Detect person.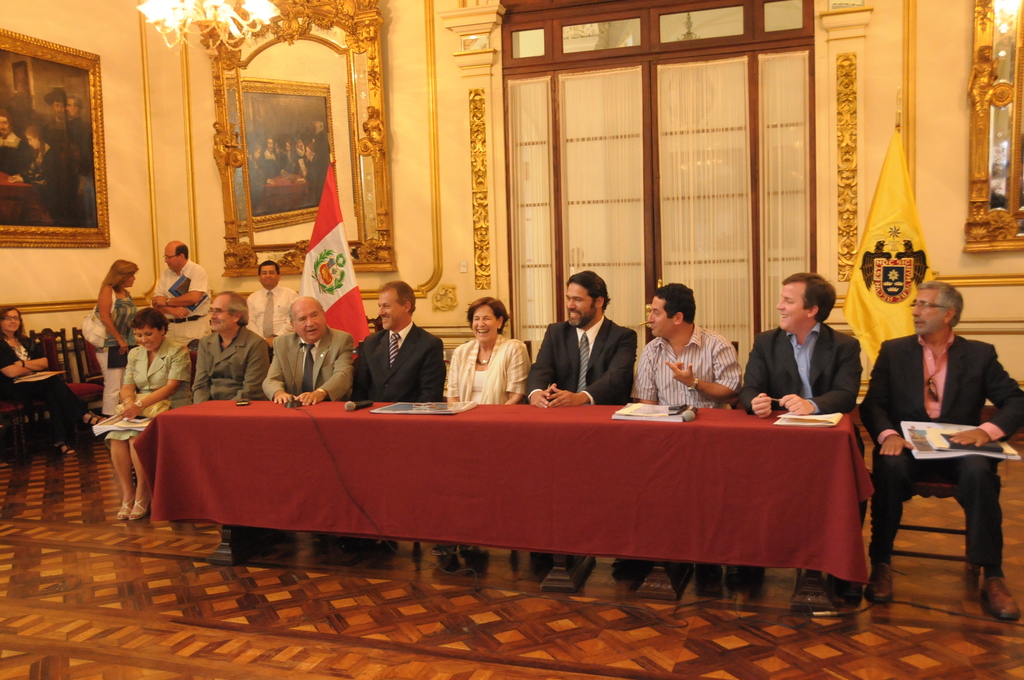
Detected at 259, 295, 359, 411.
